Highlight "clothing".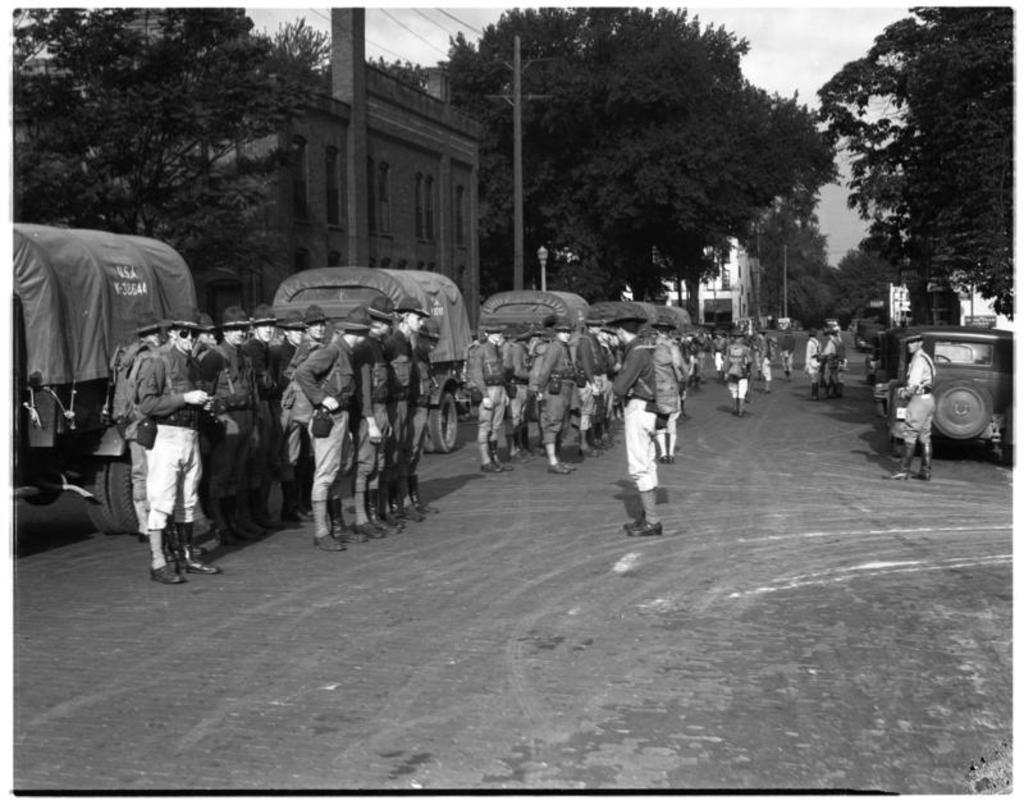
Highlighted region: <bbox>780, 337, 792, 376</bbox>.
